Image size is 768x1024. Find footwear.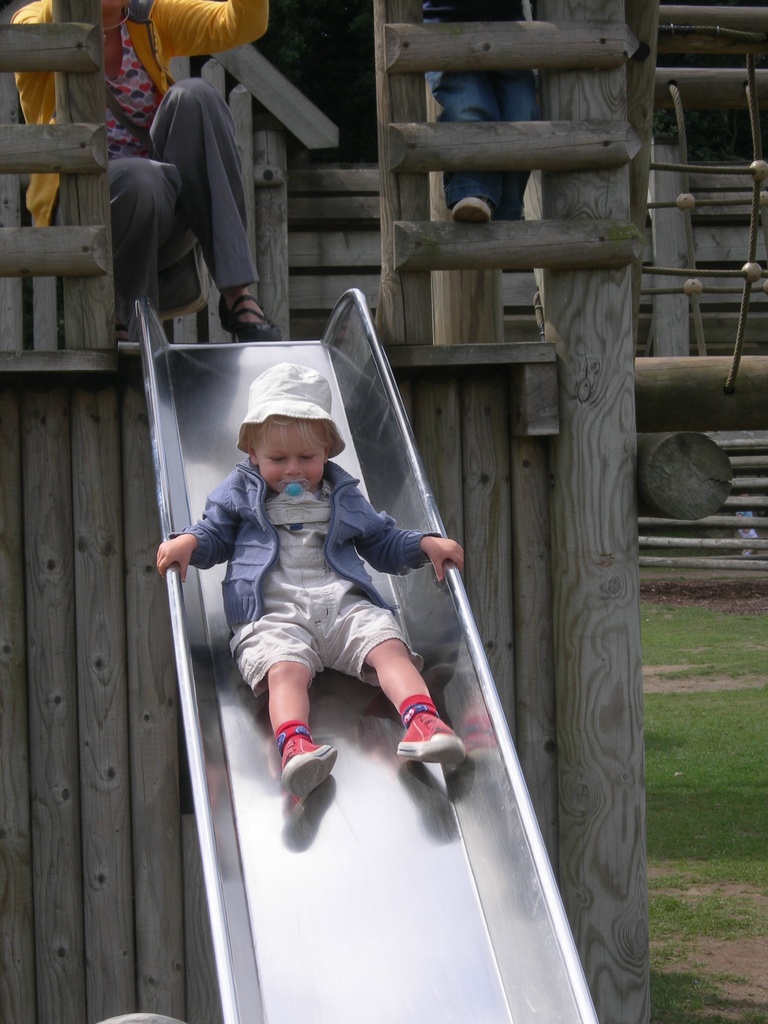
[220,291,282,340].
